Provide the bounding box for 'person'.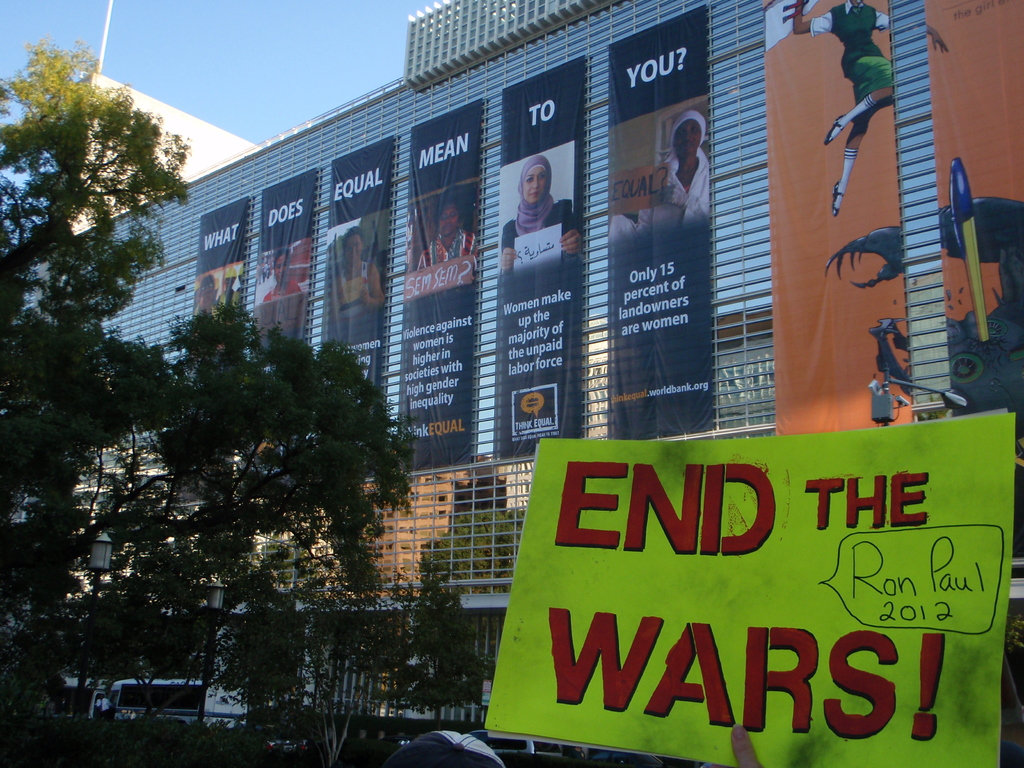
detection(182, 270, 226, 322).
